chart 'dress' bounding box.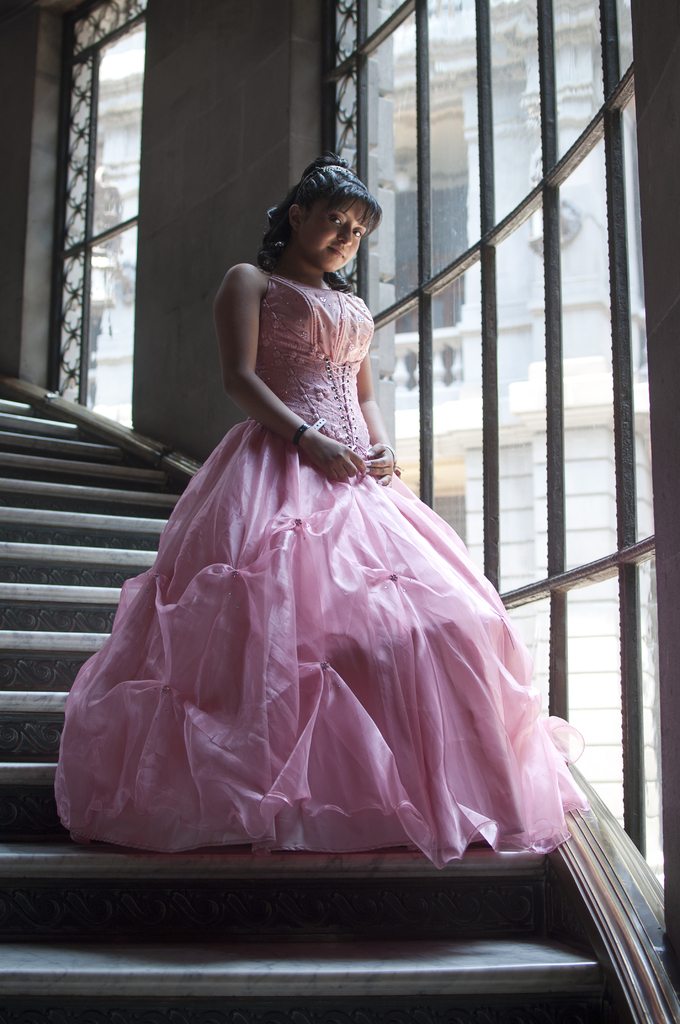
Charted: [50, 268, 585, 867].
